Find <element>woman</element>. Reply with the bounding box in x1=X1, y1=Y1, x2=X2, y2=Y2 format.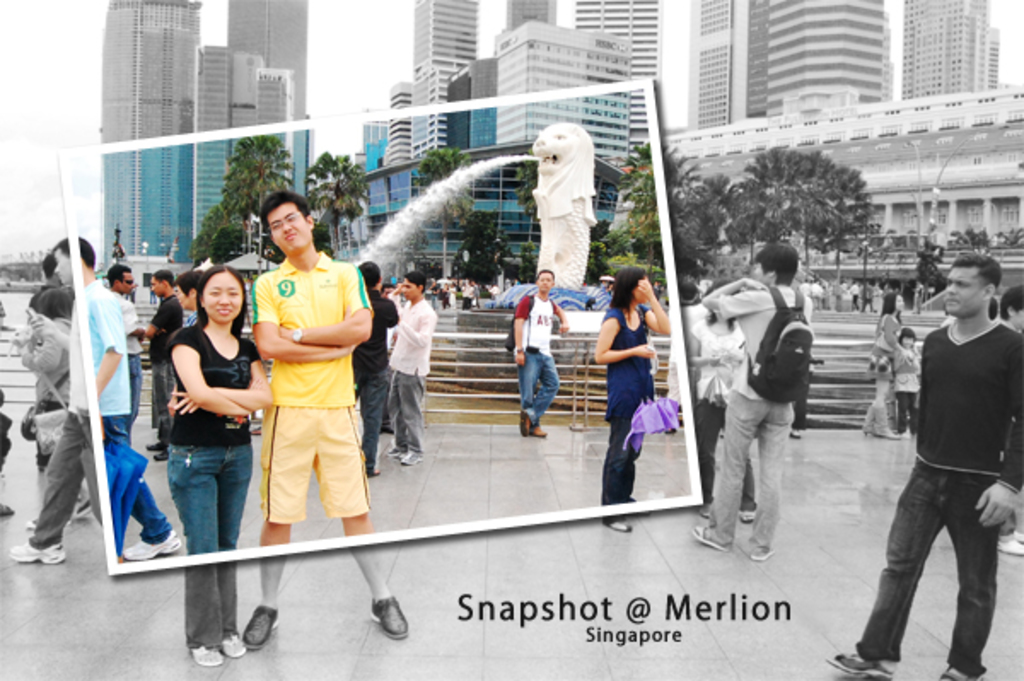
x1=150, y1=271, x2=275, y2=678.
